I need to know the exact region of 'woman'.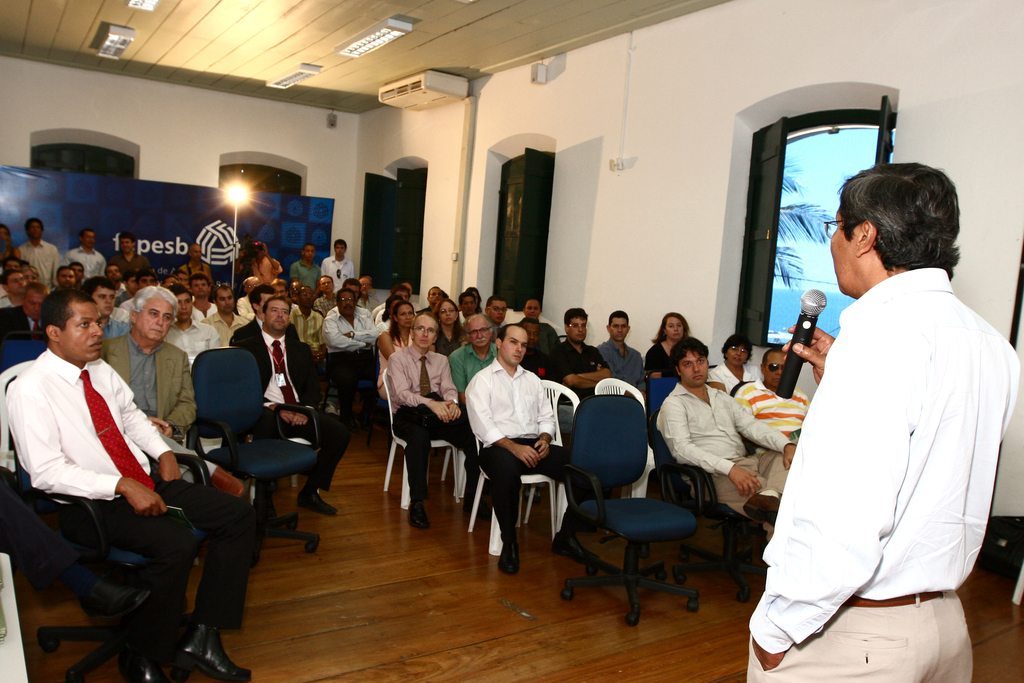
Region: left=468, top=288, right=479, bottom=309.
